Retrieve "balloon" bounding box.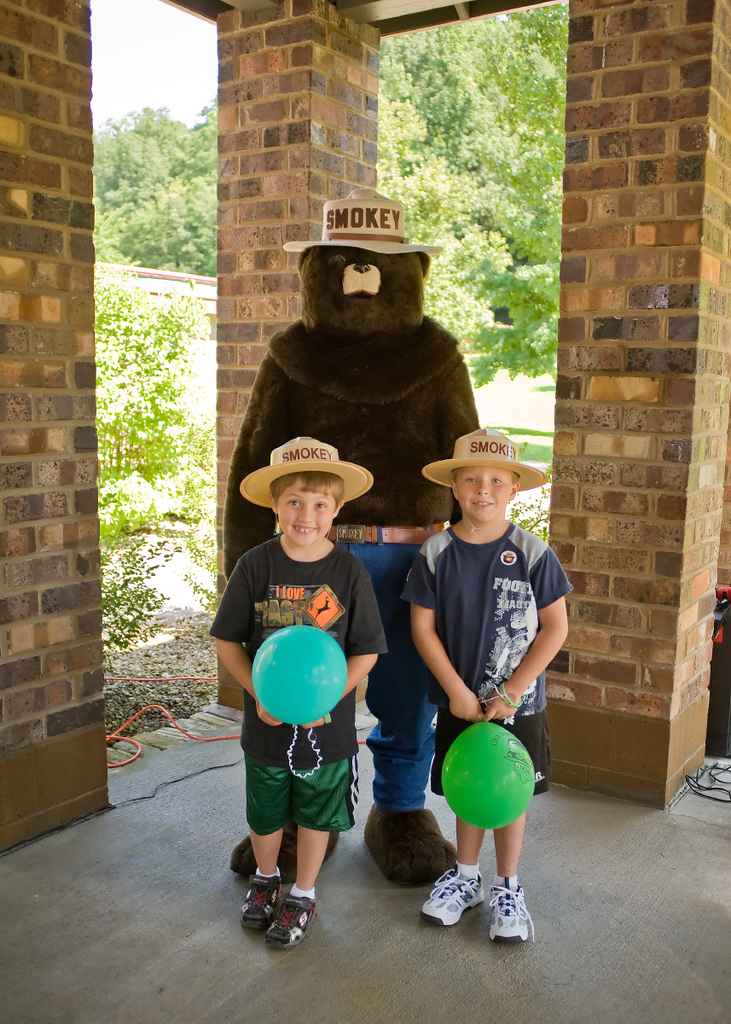
Bounding box: select_region(254, 628, 346, 725).
